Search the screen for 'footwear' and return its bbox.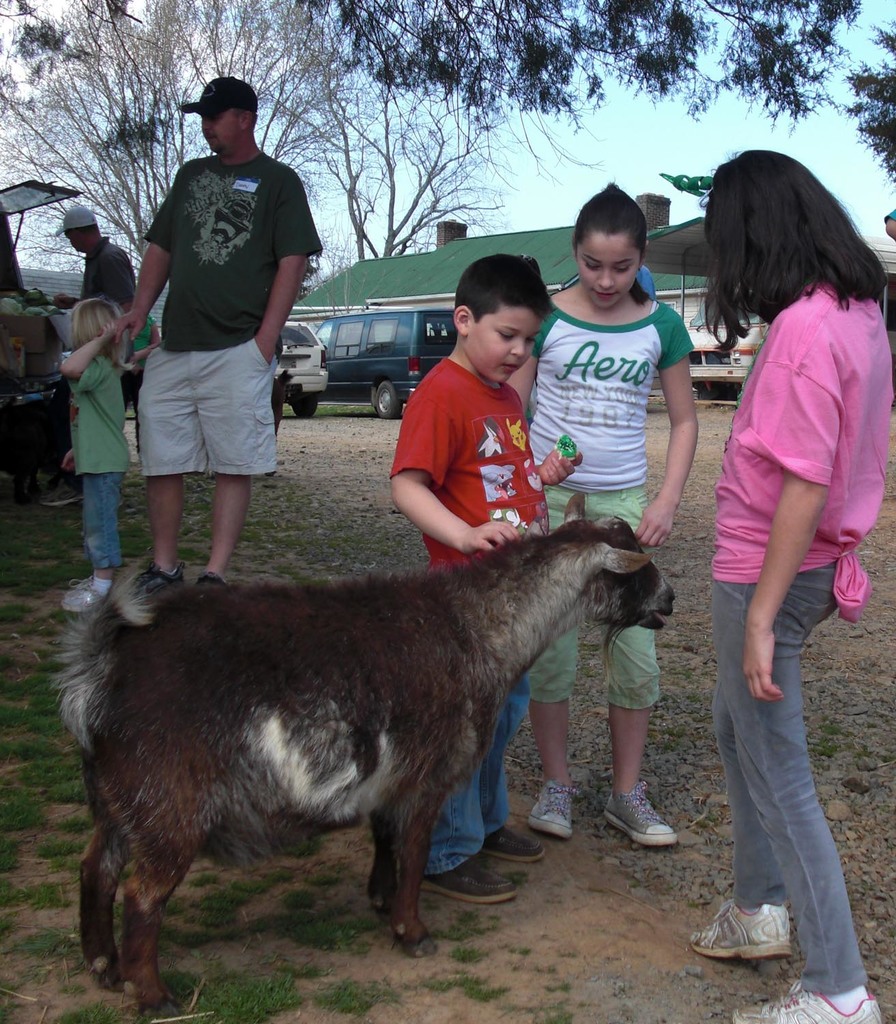
Found: x1=403 y1=842 x2=520 y2=918.
